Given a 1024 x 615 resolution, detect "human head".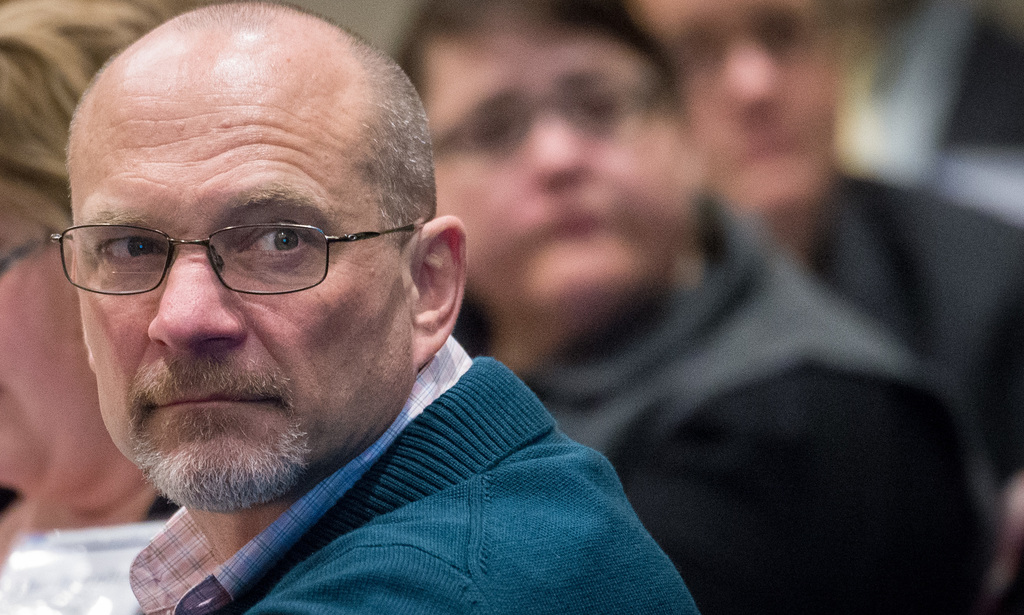
x1=57 y1=58 x2=441 y2=475.
